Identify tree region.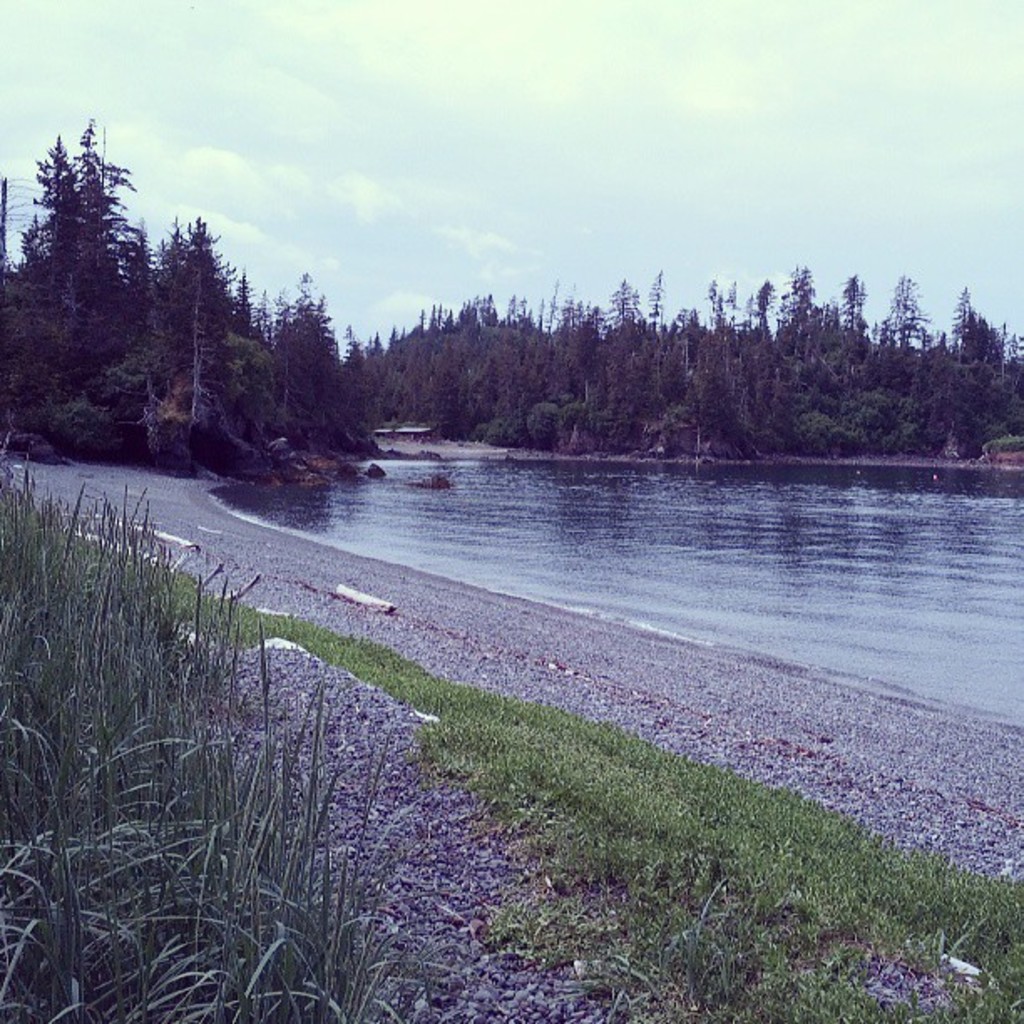
Region: Rect(13, 92, 147, 430).
